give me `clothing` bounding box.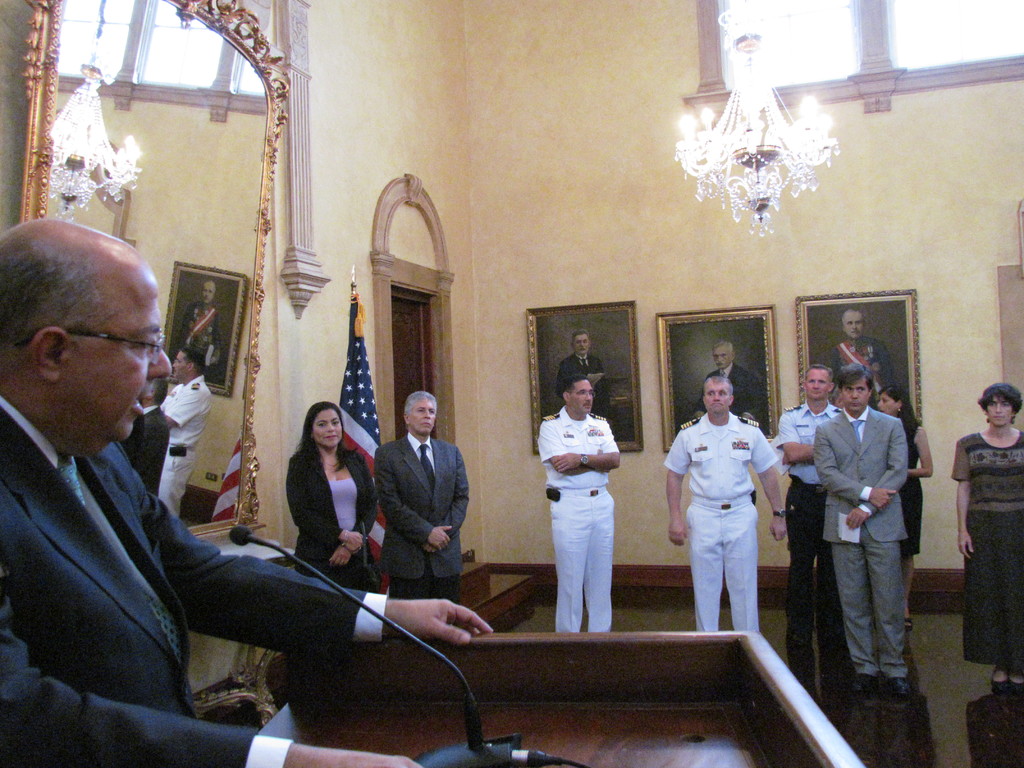
287 447 381 591.
